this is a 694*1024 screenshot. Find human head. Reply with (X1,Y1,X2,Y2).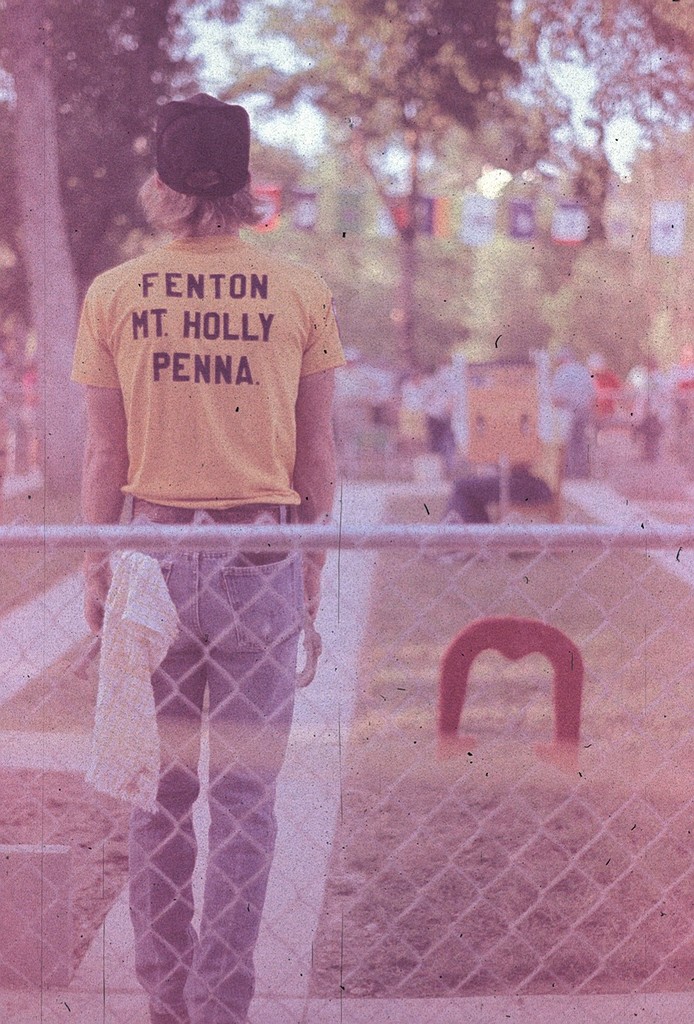
(140,96,258,242).
